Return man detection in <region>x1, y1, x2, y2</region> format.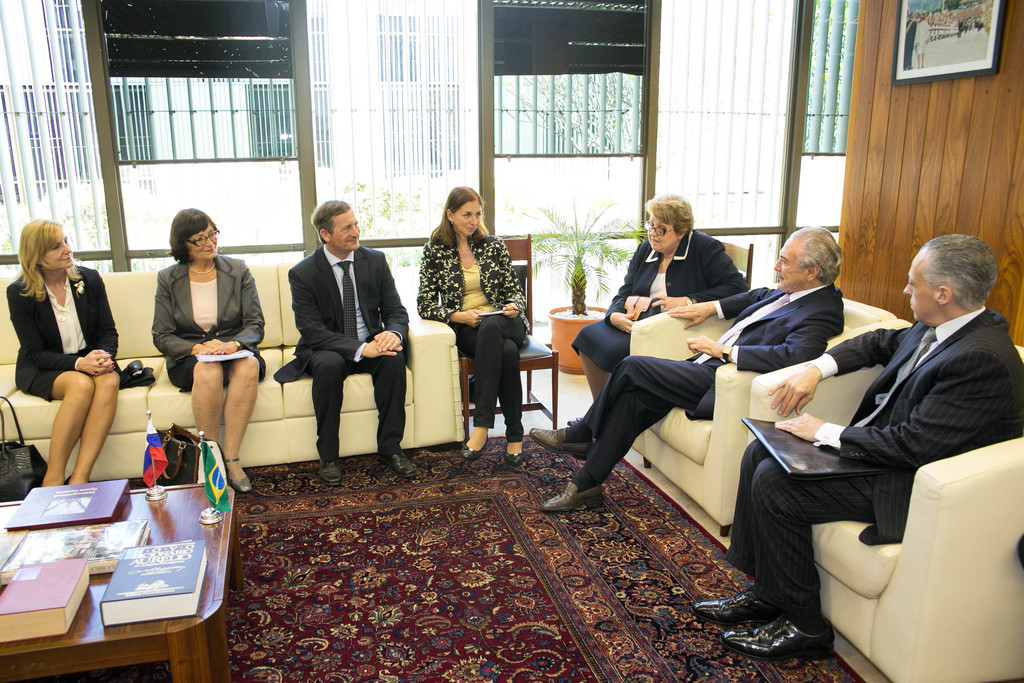
<region>758, 226, 1016, 654</region>.
